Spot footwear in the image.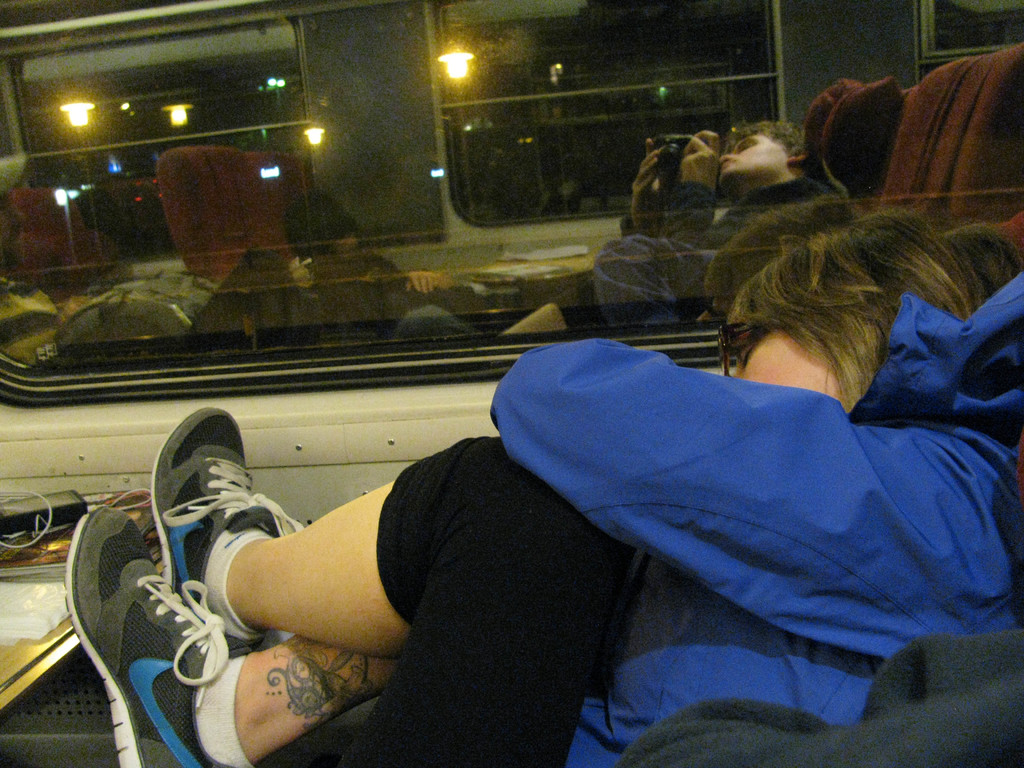
footwear found at detection(150, 404, 312, 671).
